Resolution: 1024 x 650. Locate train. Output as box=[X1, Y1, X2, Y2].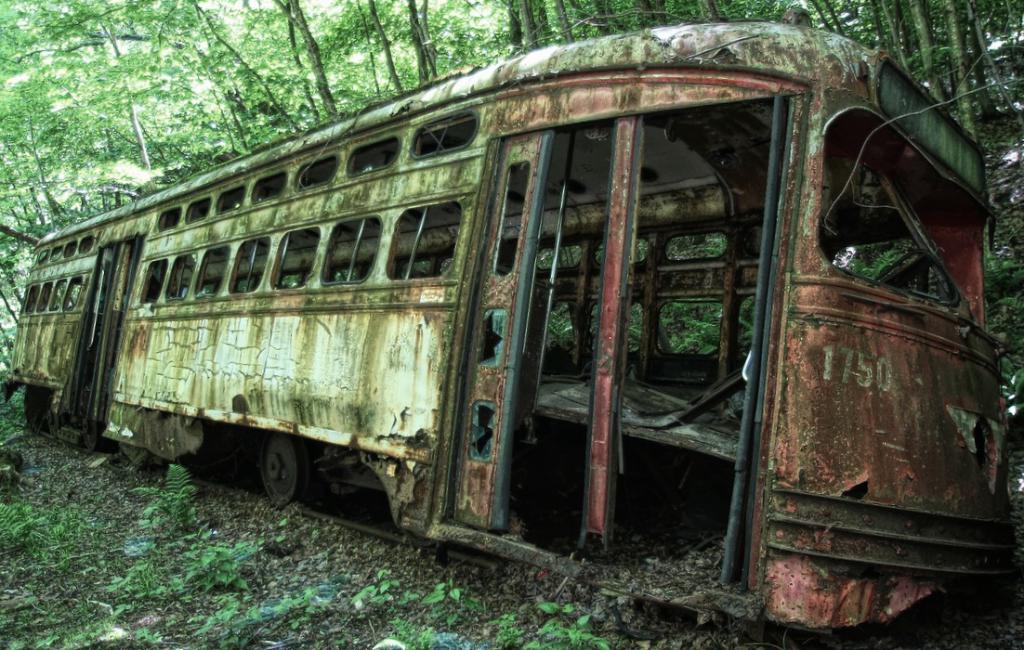
box=[1, 15, 1009, 639].
